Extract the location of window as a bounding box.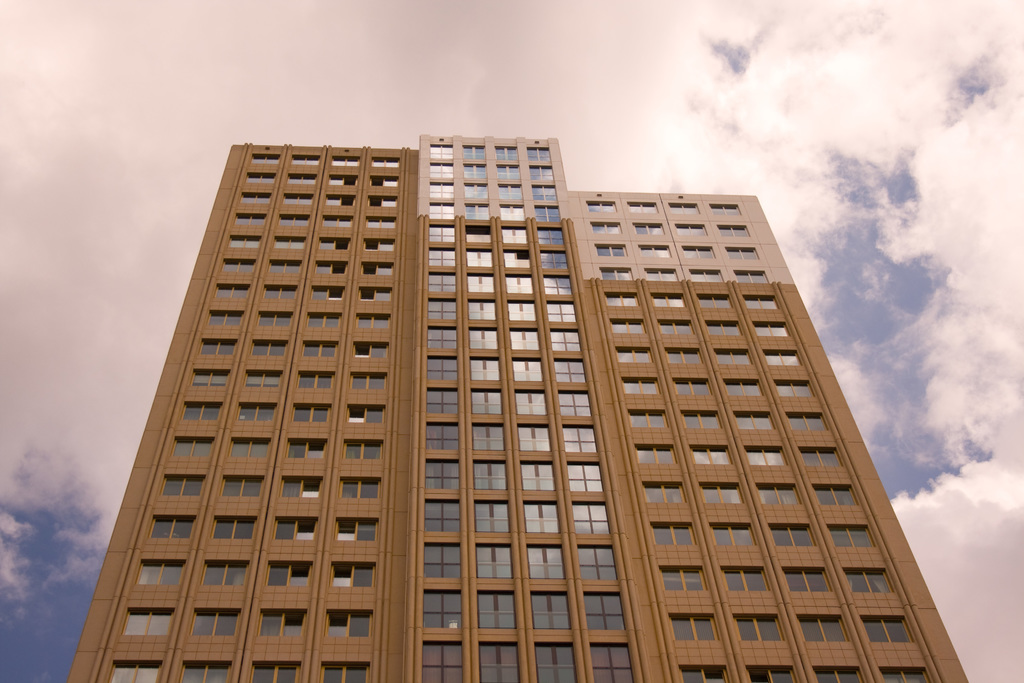
pyautogui.locateOnScreen(160, 475, 200, 497).
